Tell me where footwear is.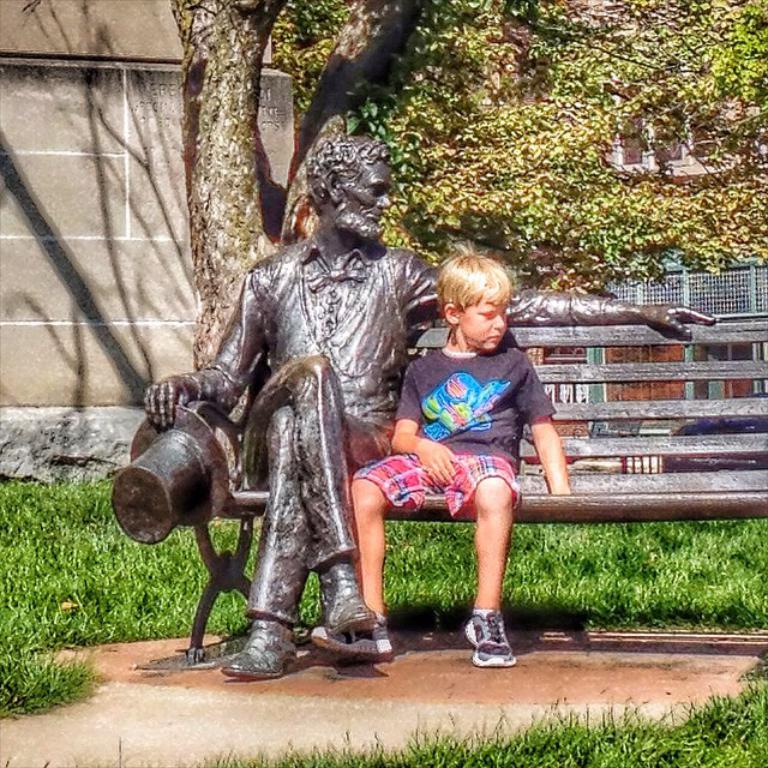
footwear is at pyautogui.locateOnScreen(460, 613, 520, 667).
